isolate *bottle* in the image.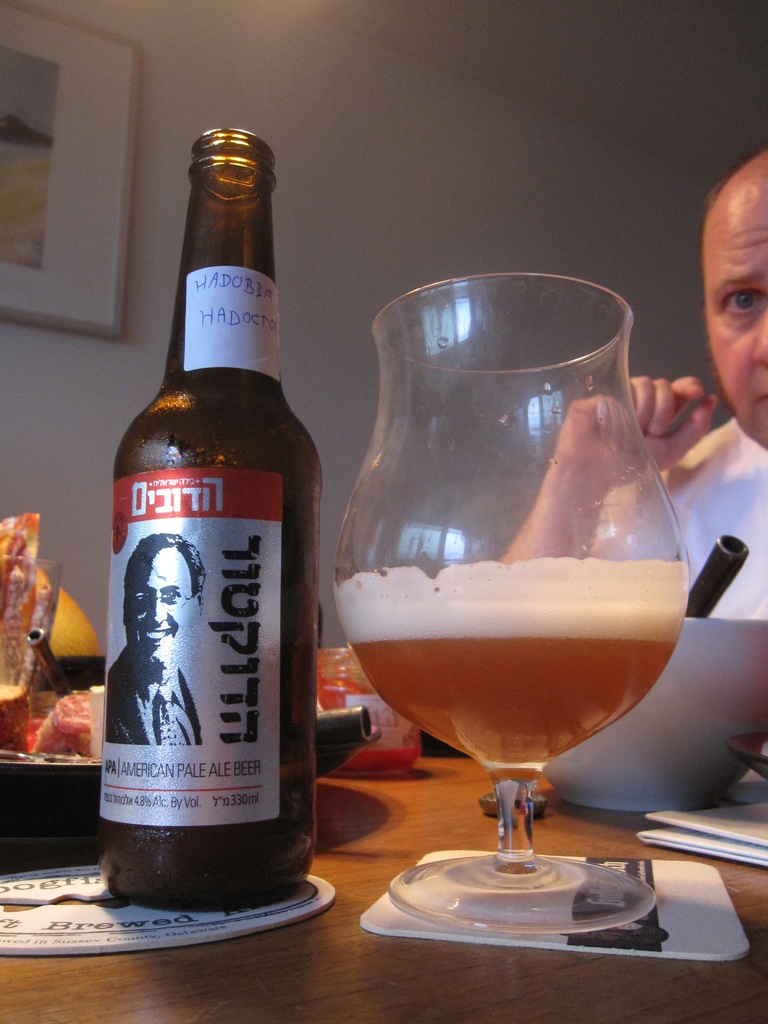
Isolated region: bbox=(104, 118, 326, 911).
